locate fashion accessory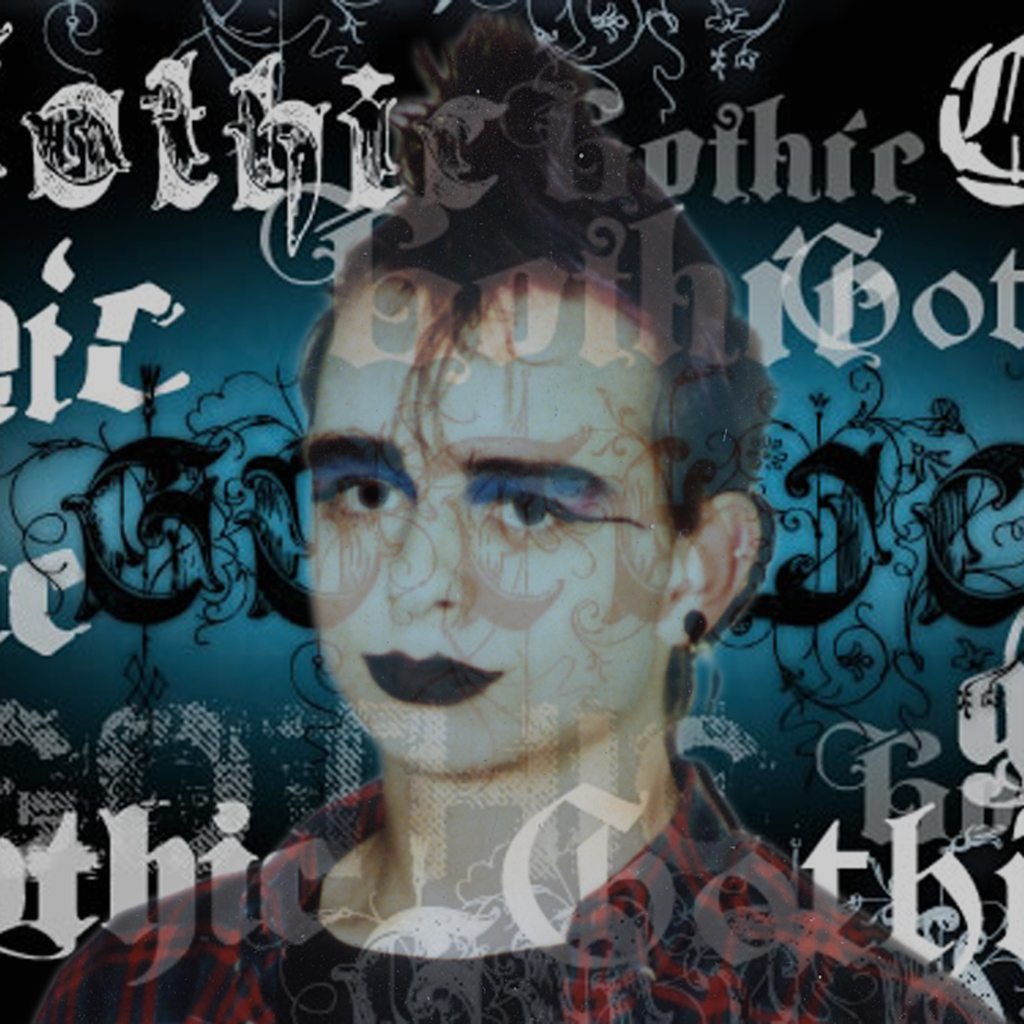
crop(680, 606, 710, 643)
